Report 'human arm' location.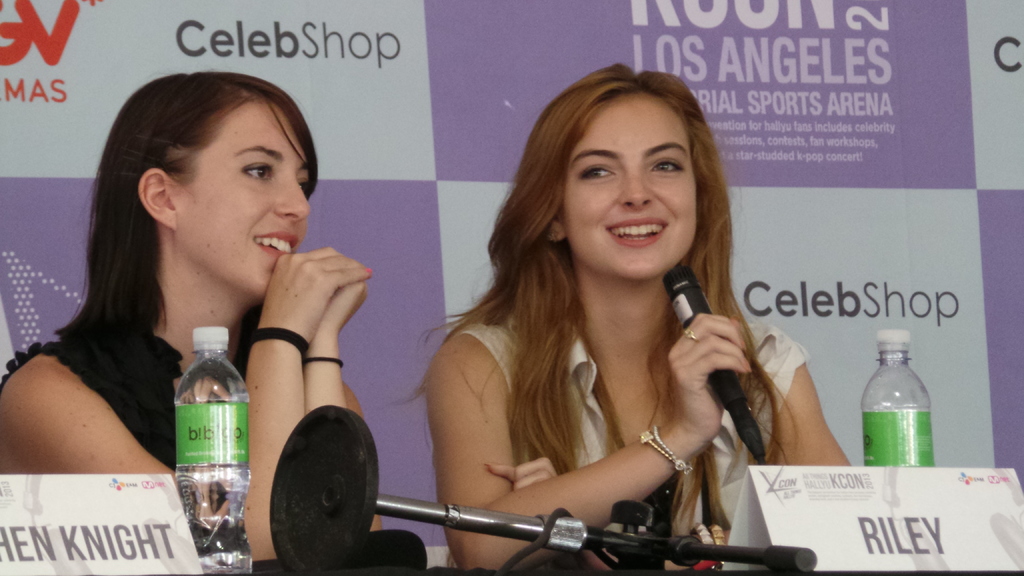
Report: 414/328/744/390.
